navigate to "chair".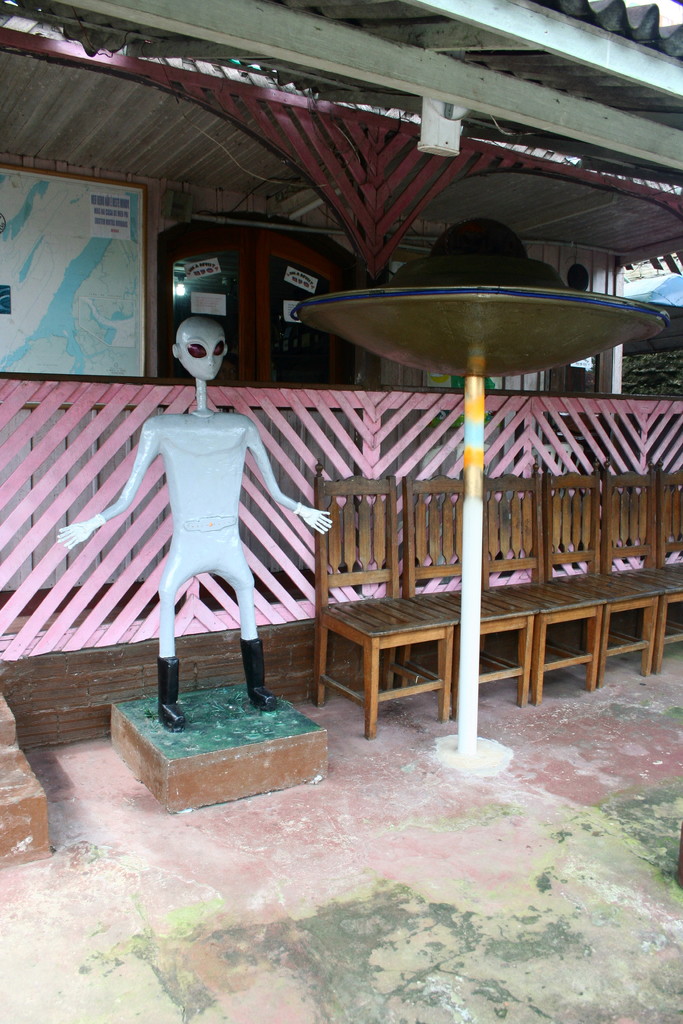
Navigation target: region(317, 461, 463, 737).
